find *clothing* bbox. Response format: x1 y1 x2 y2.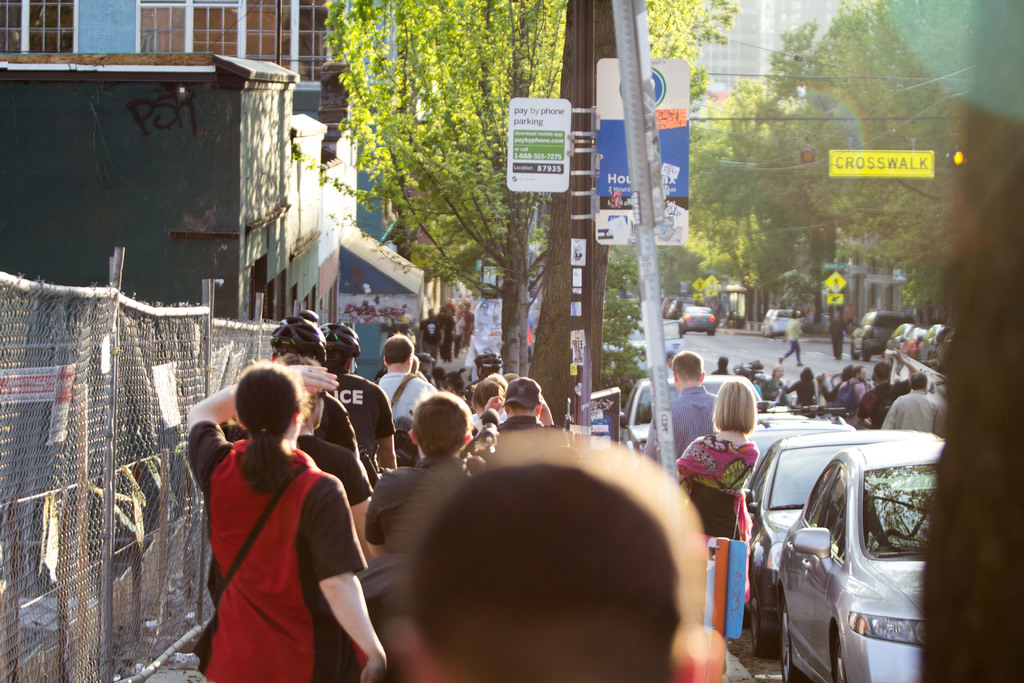
849 383 904 432.
